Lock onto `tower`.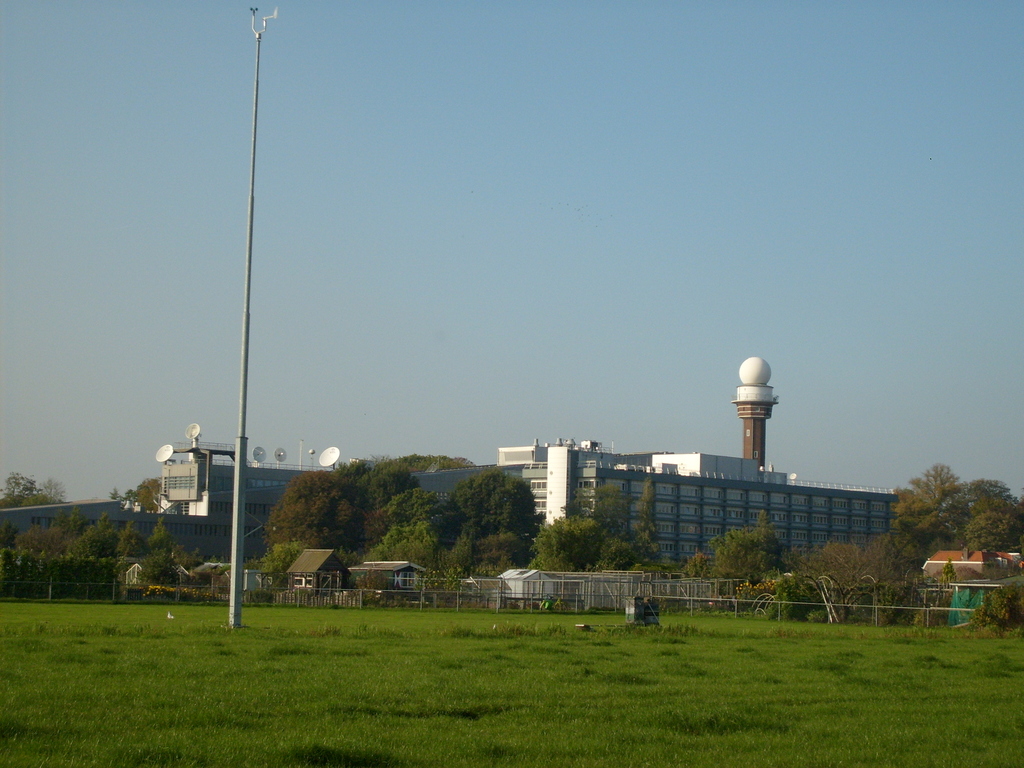
Locked: 714/332/780/494.
